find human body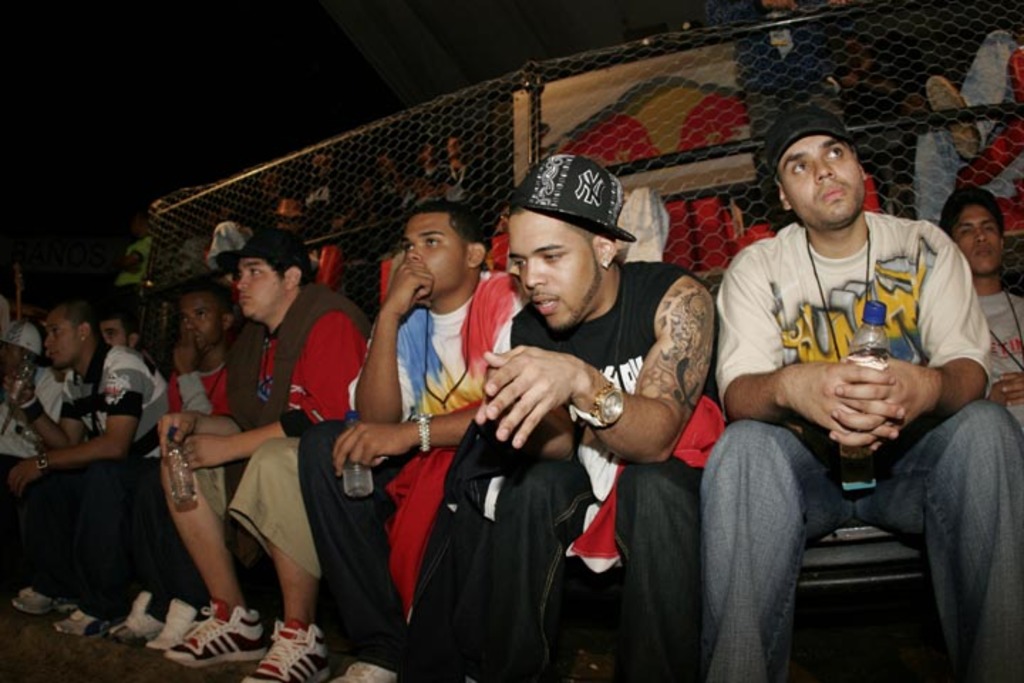
bbox=[715, 205, 1023, 682]
